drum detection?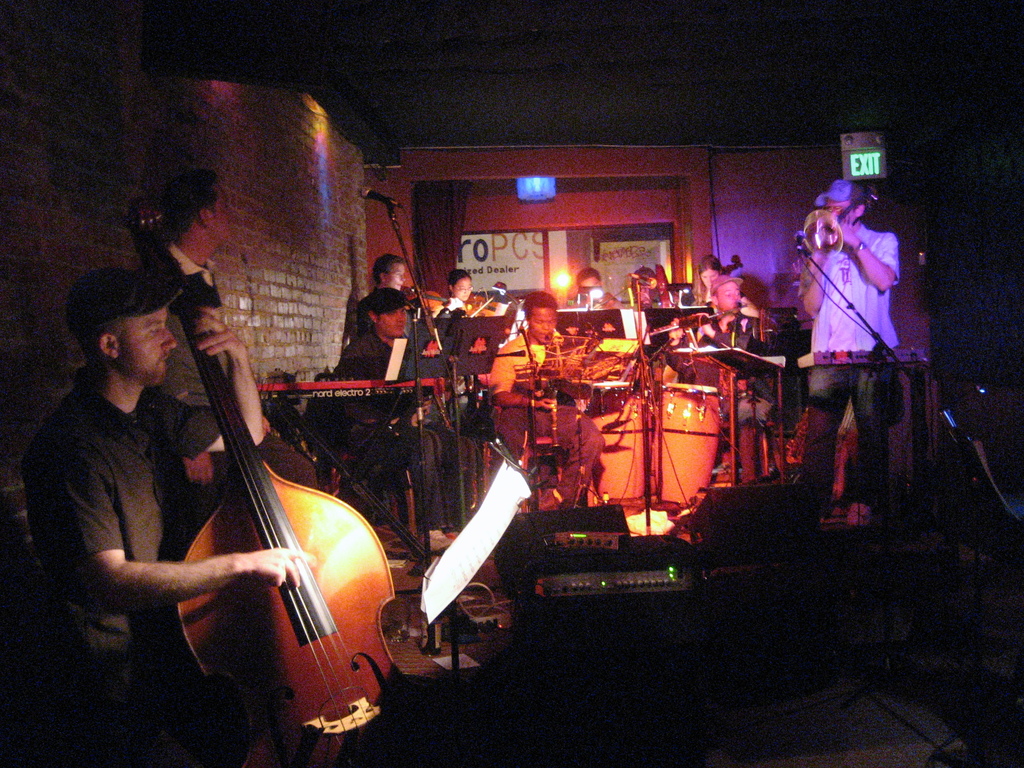
[653, 383, 723, 511]
